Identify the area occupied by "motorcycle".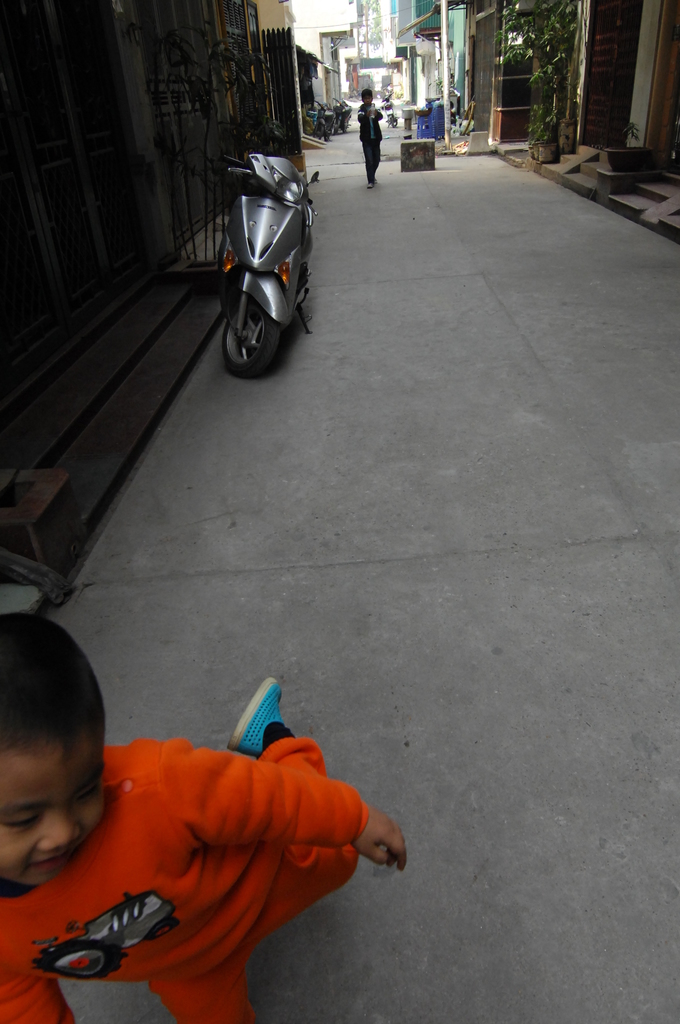
Area: locate(334, 99, 352, 134).
